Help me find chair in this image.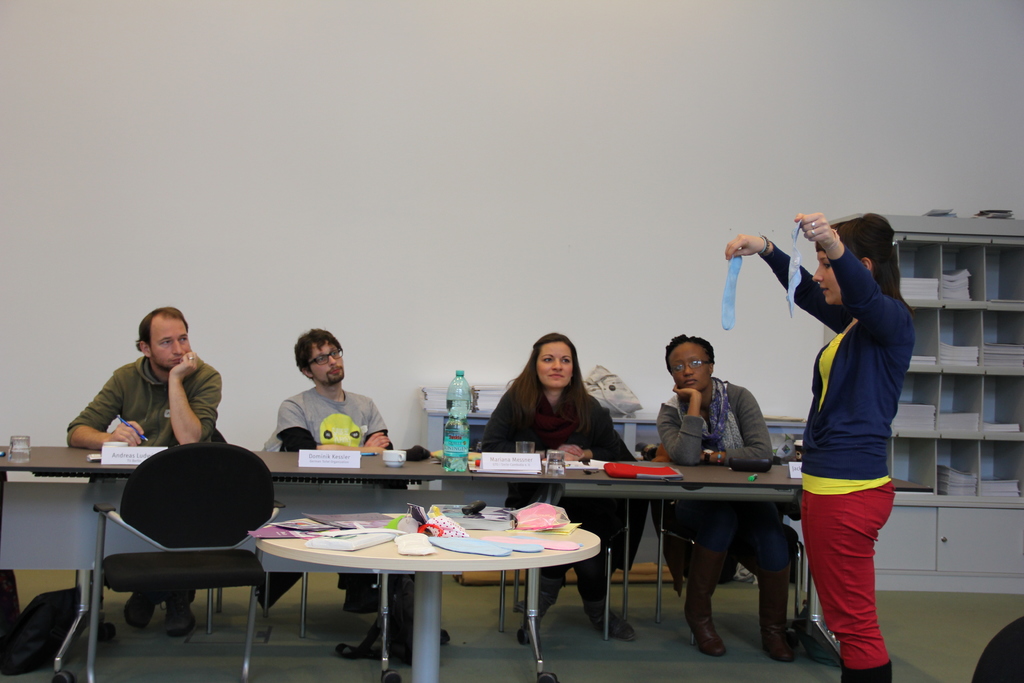
Found it: select_region(92, 443, 279, 682).
